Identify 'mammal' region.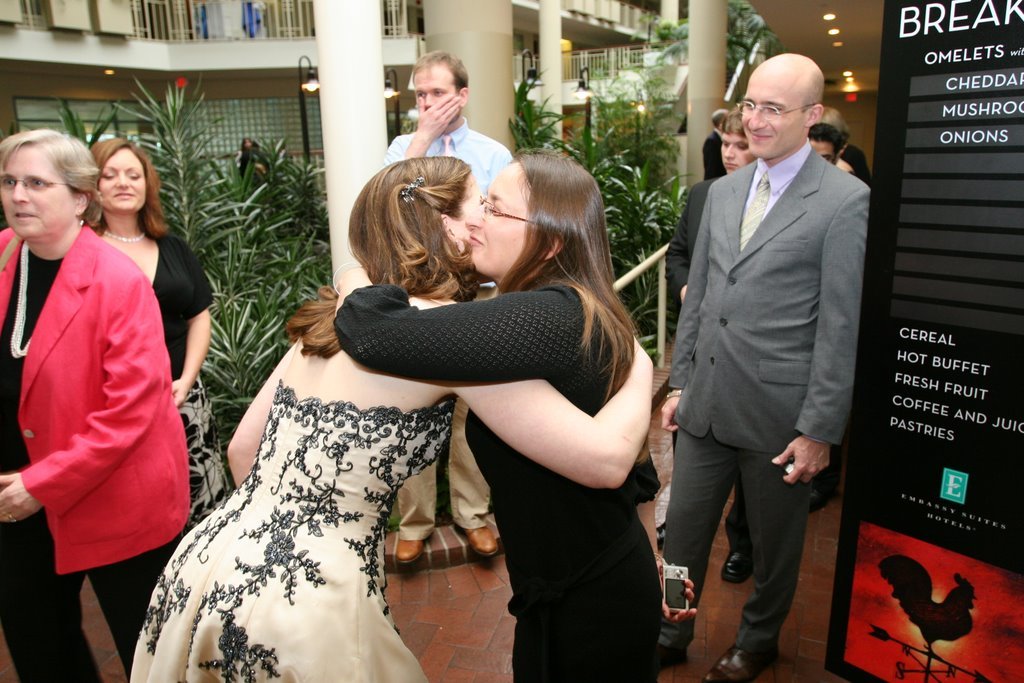
Region: box=[813, 120, 847, 167].
